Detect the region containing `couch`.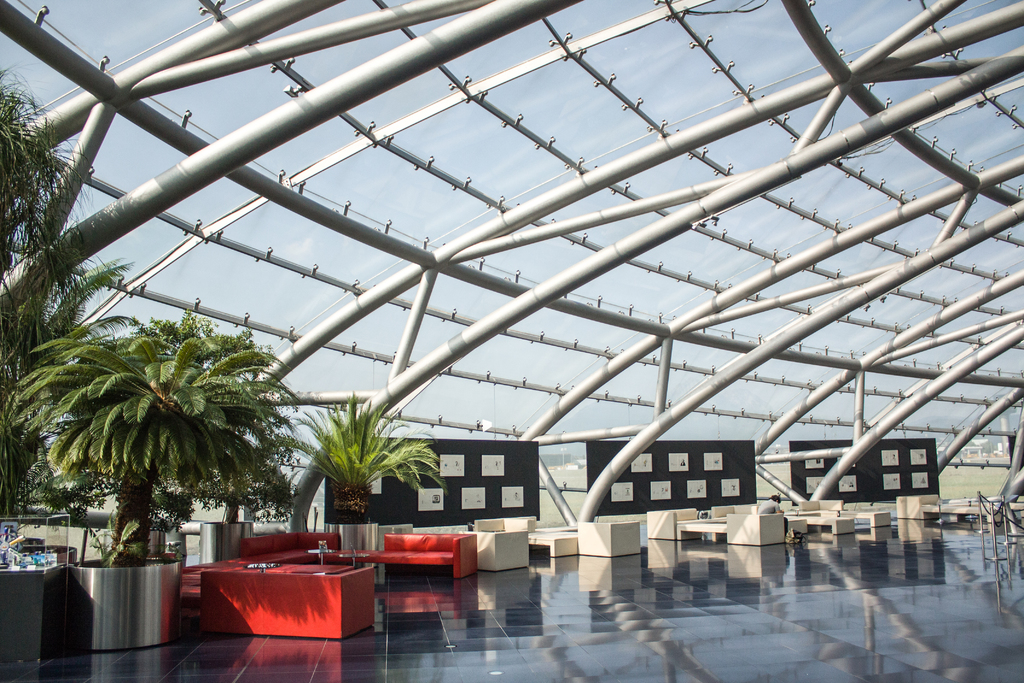
left=199, top=567, right=374, bottom=641.
